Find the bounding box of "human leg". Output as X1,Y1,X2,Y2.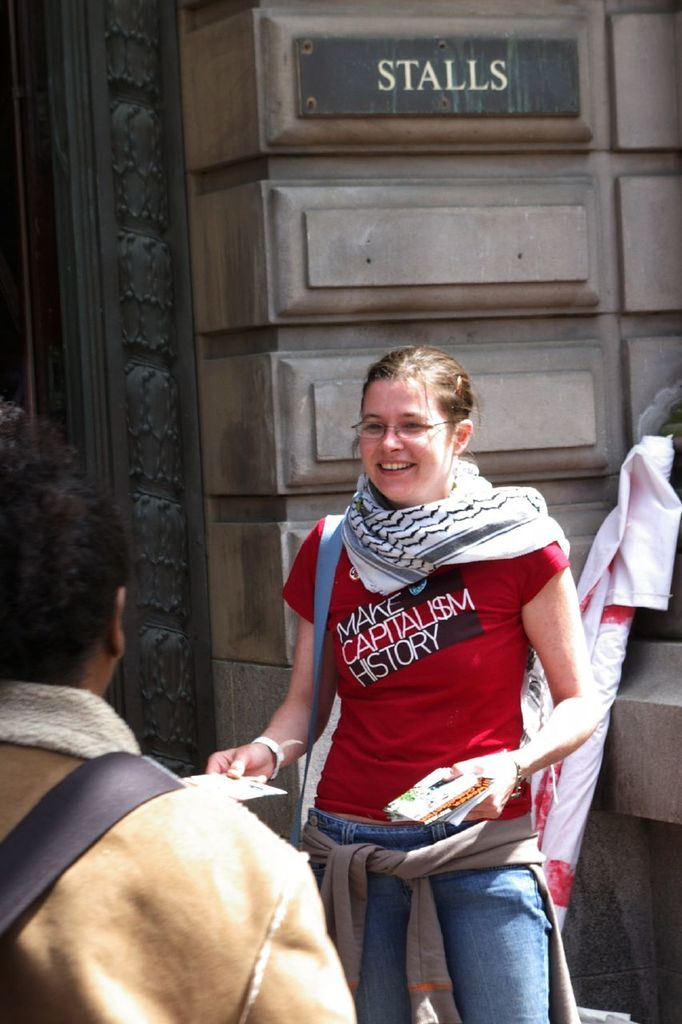
299,813,419,1023.
